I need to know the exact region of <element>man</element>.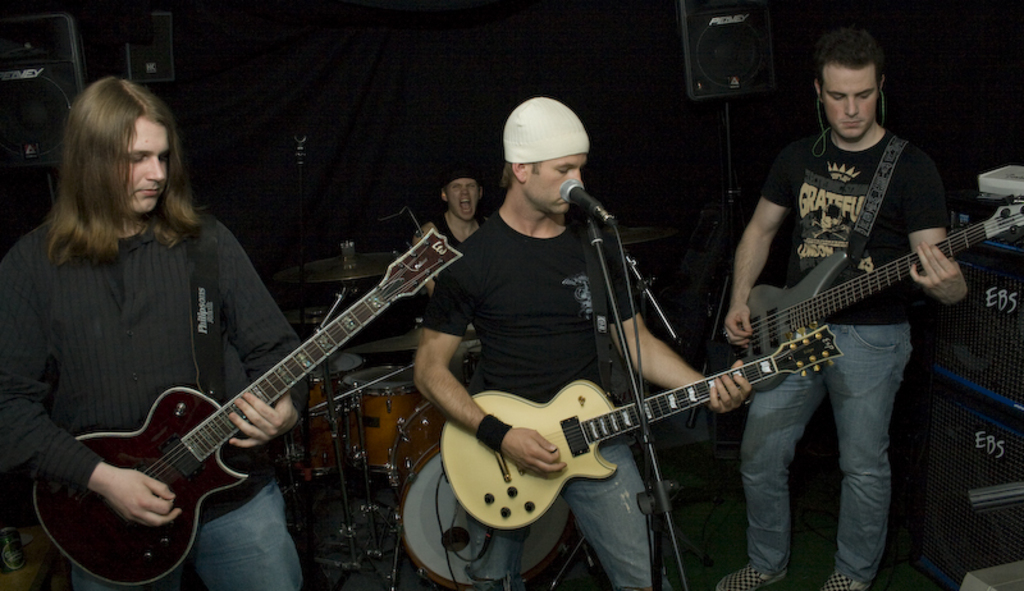
Region: Rect(718, 22, 969, 590).
